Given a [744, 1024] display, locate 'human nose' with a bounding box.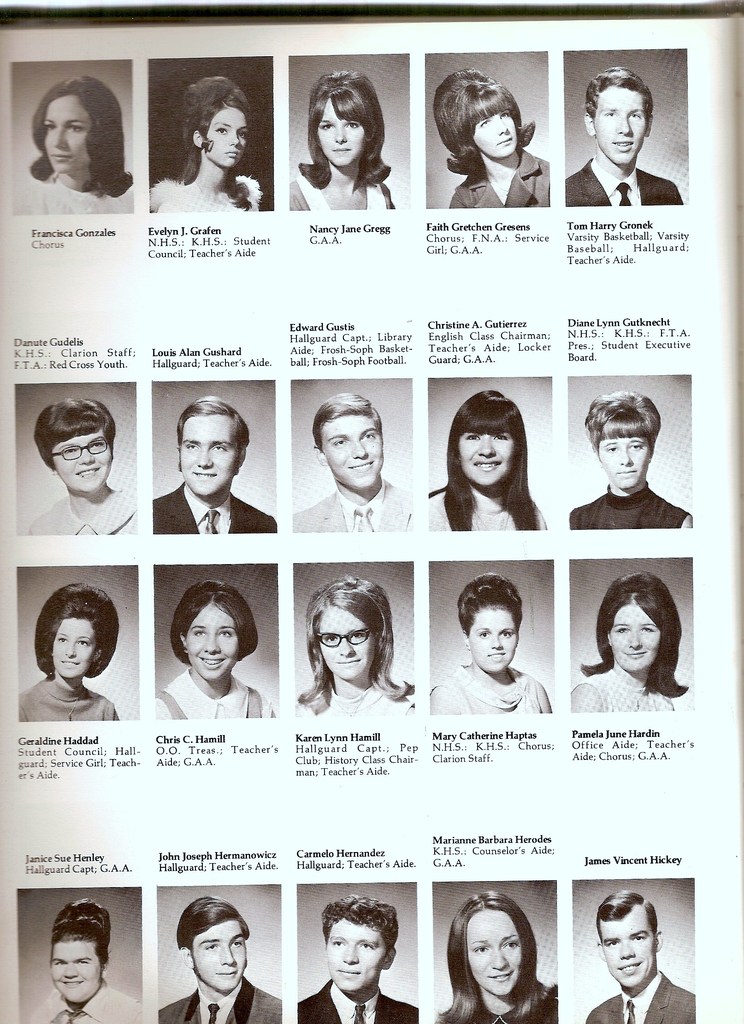
Located: (left=197, top=449, right=211, bottom=473).
